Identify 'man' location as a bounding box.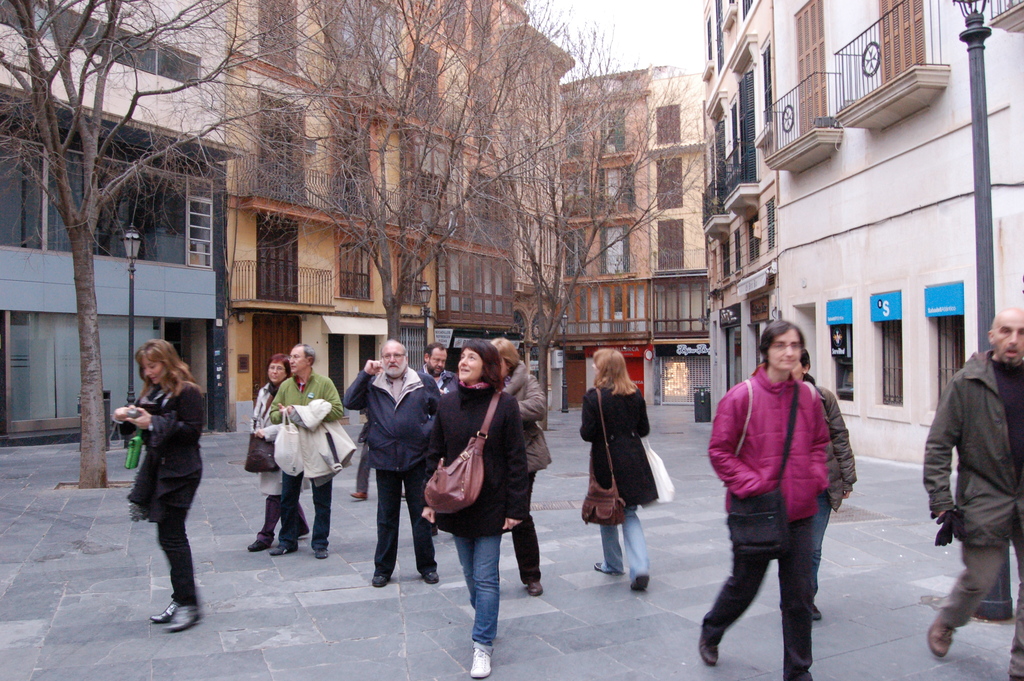
(left=266, top=343, right=343, bottom=561).
